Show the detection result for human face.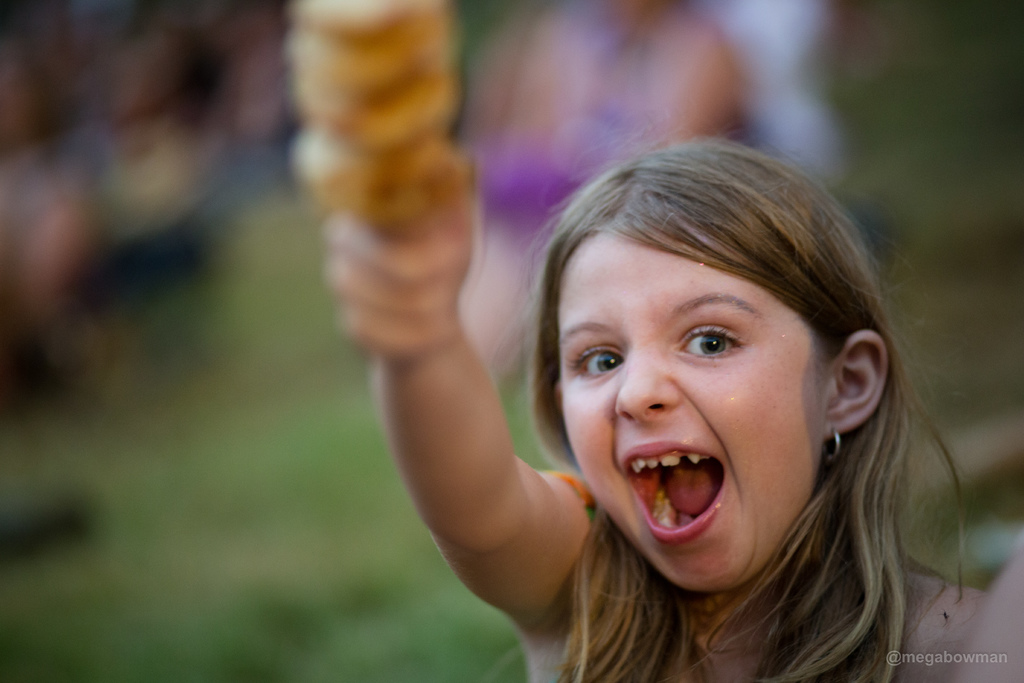
554/237/828/580.
